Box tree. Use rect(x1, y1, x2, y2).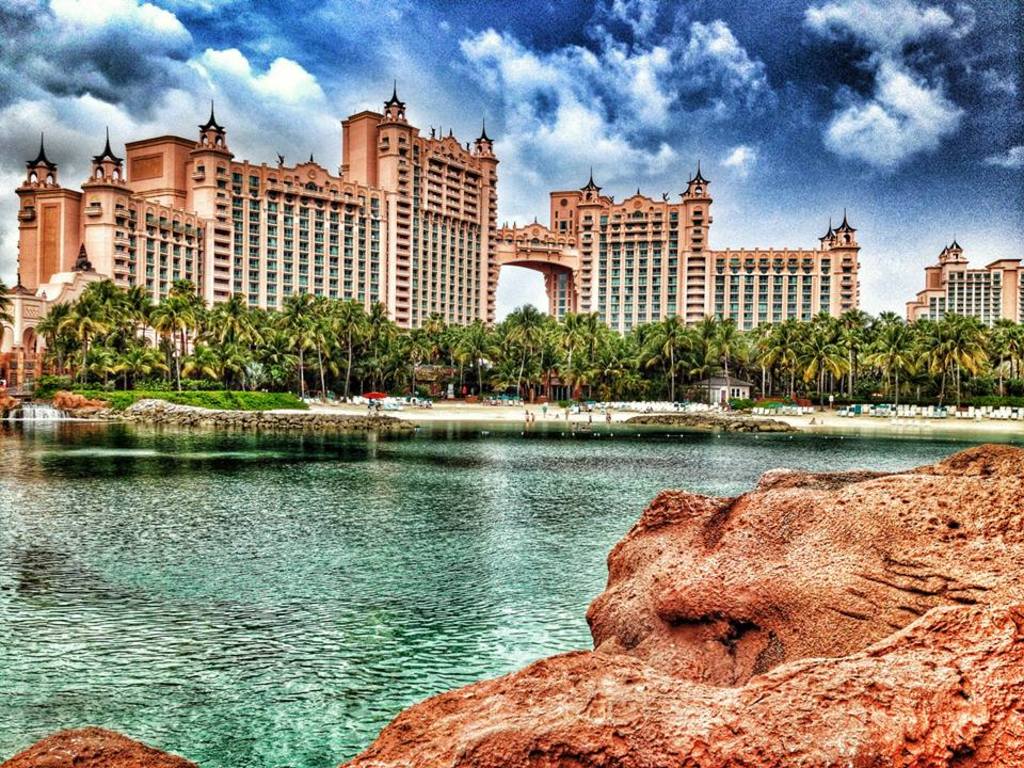
rect(146, 279, 199, 395).
